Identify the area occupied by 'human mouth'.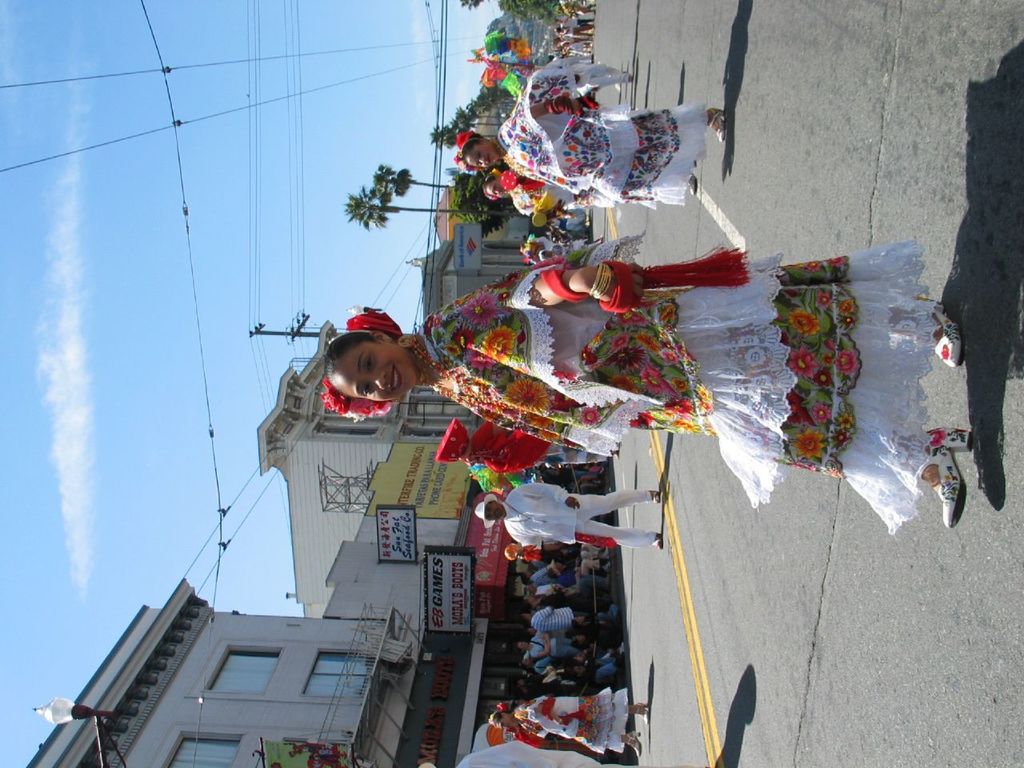
Area: (387,362,404,393).
